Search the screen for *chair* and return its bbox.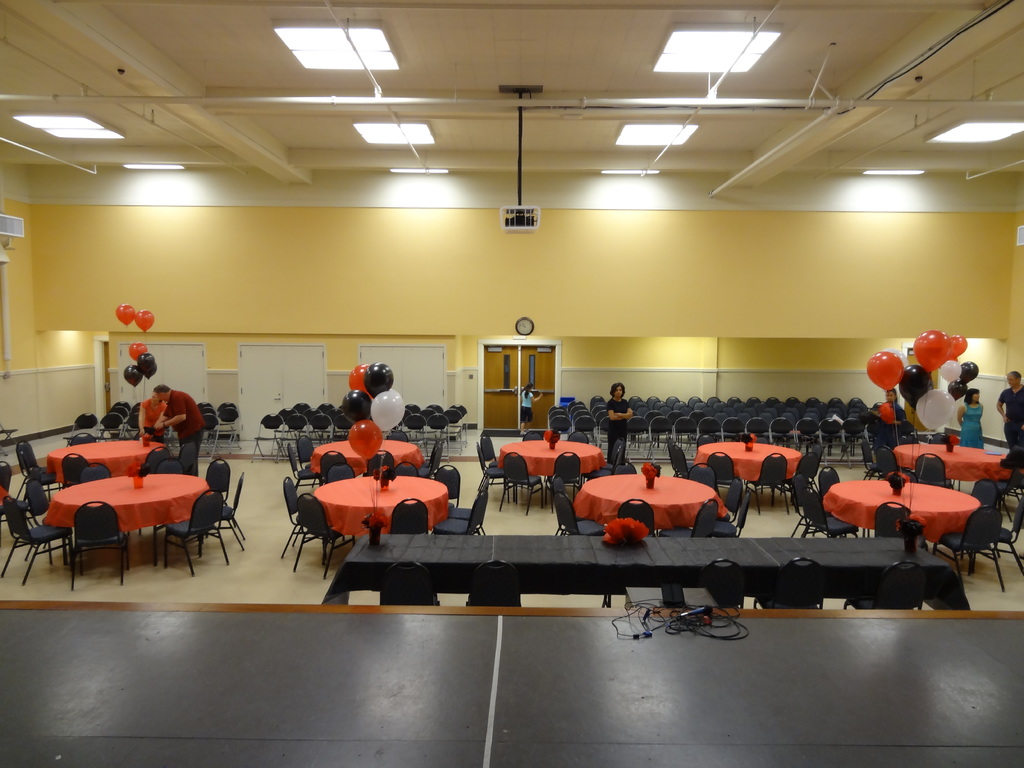
Found: [378, 557, 439, 607].
